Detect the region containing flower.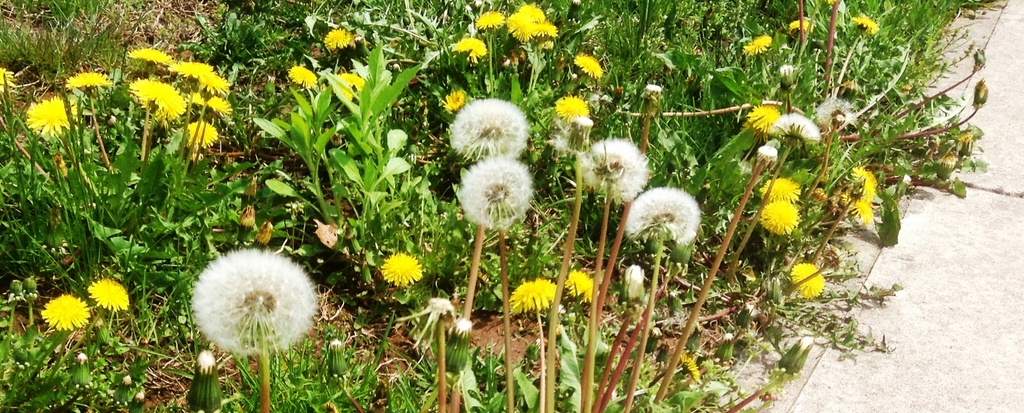
(193,70,228,92).
